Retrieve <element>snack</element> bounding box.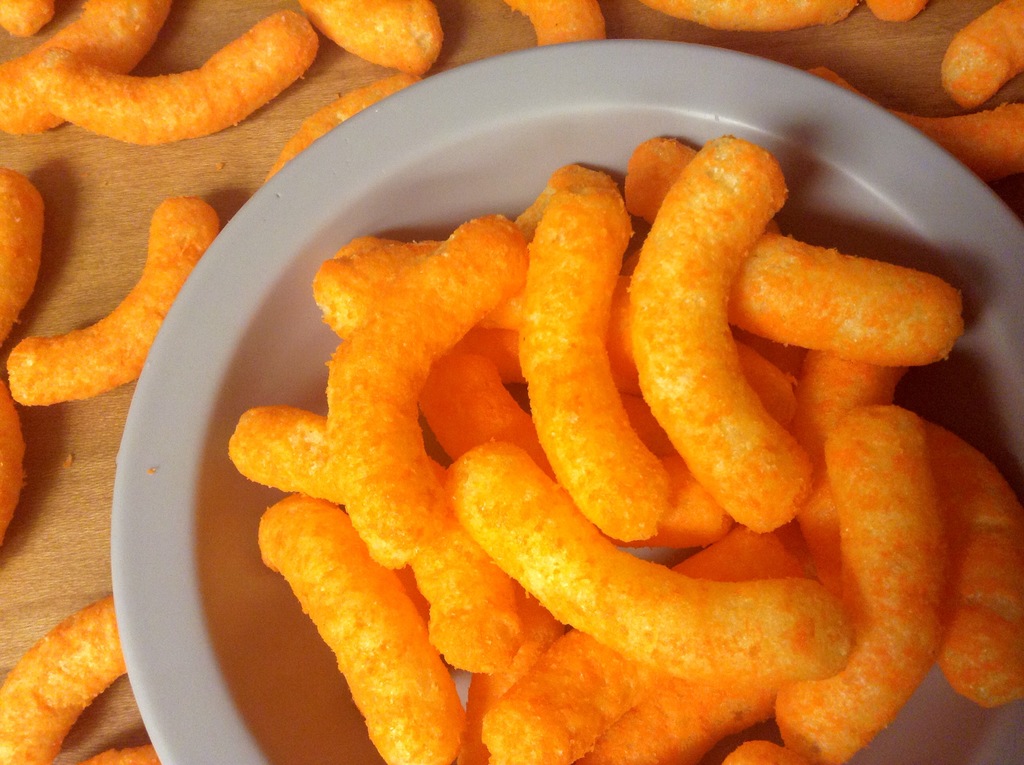
Bounding box: <box>874,0,943,22</box>.
